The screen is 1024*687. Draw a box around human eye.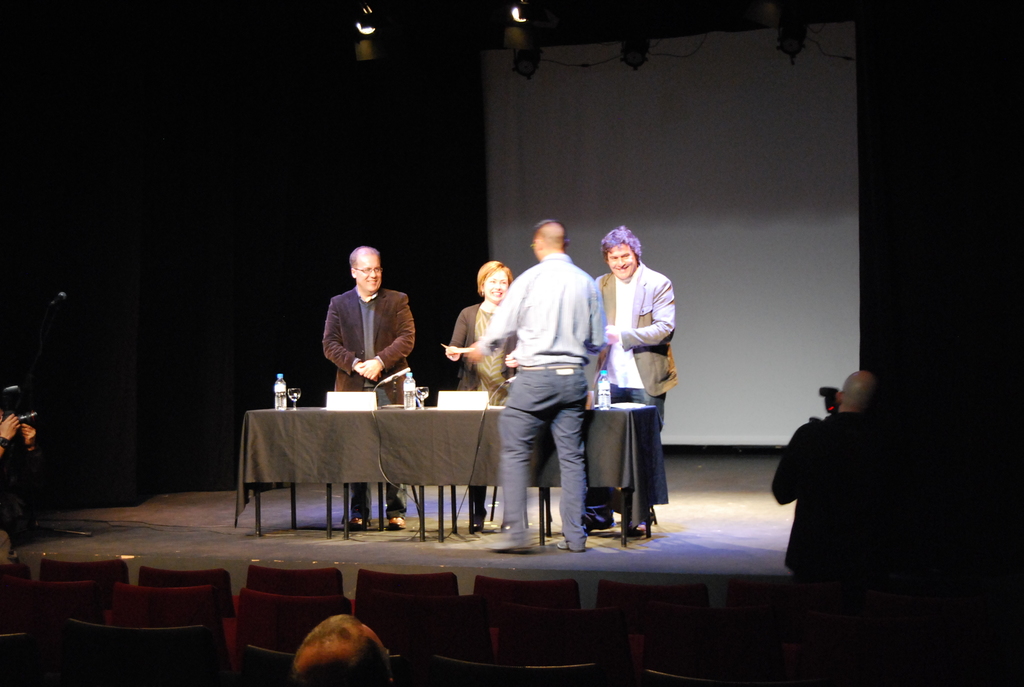
<box>499,282,507,286</box>.
